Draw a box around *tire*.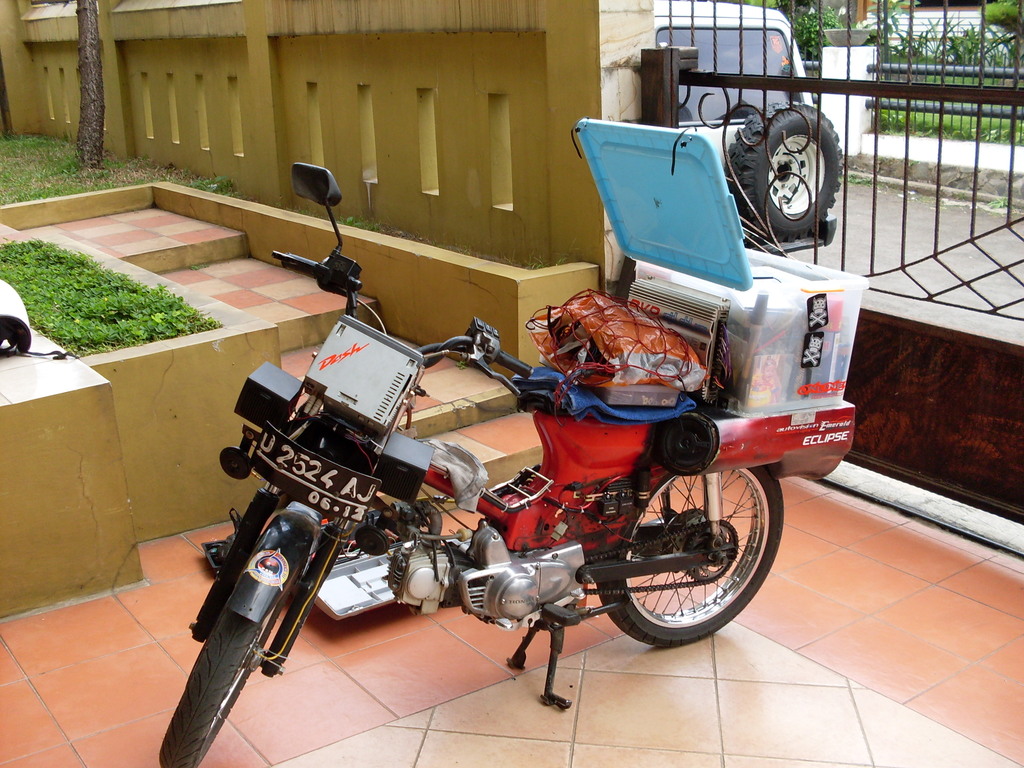
BBox(727, 99, 842, 243).
